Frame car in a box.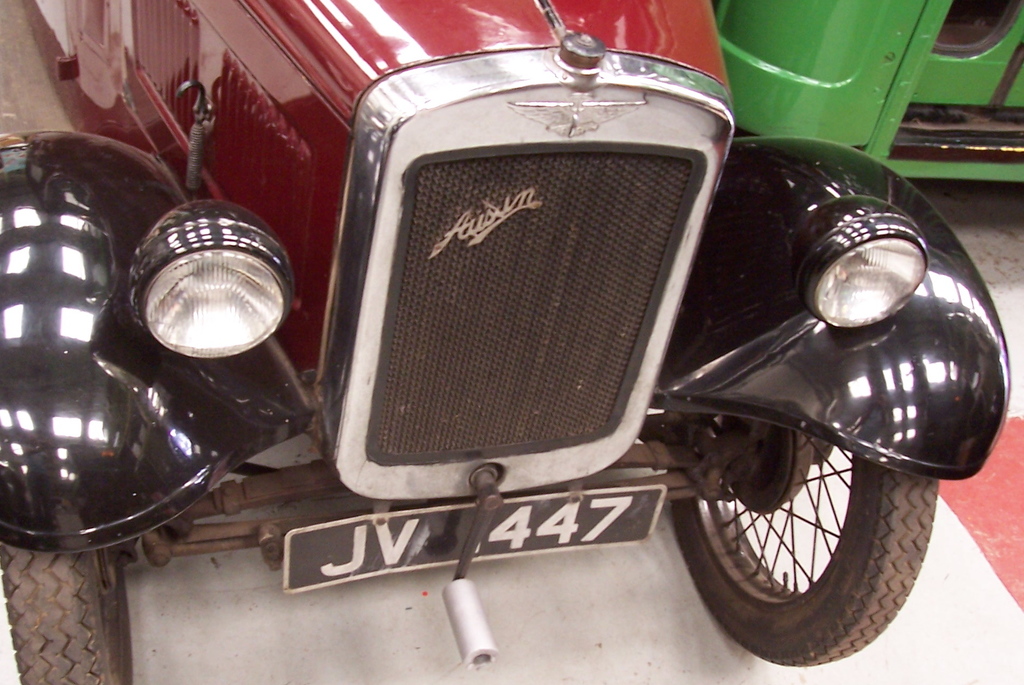
(x1=0, y1=0, x2=1017, y2=684).
